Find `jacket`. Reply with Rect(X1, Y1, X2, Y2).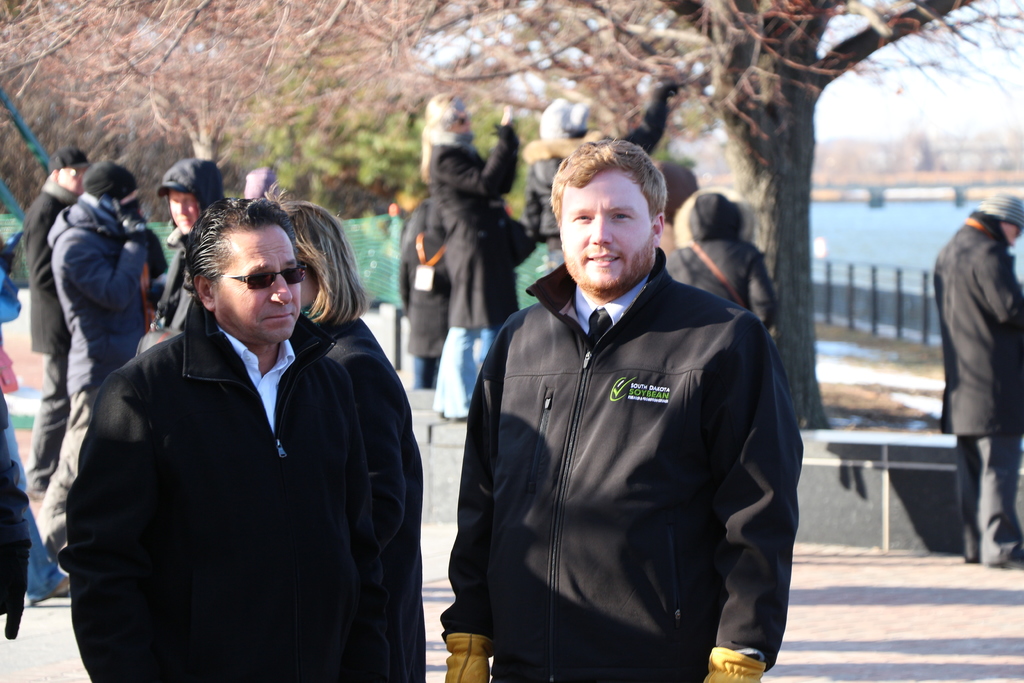
Rect(665, 188, 771, 324).
